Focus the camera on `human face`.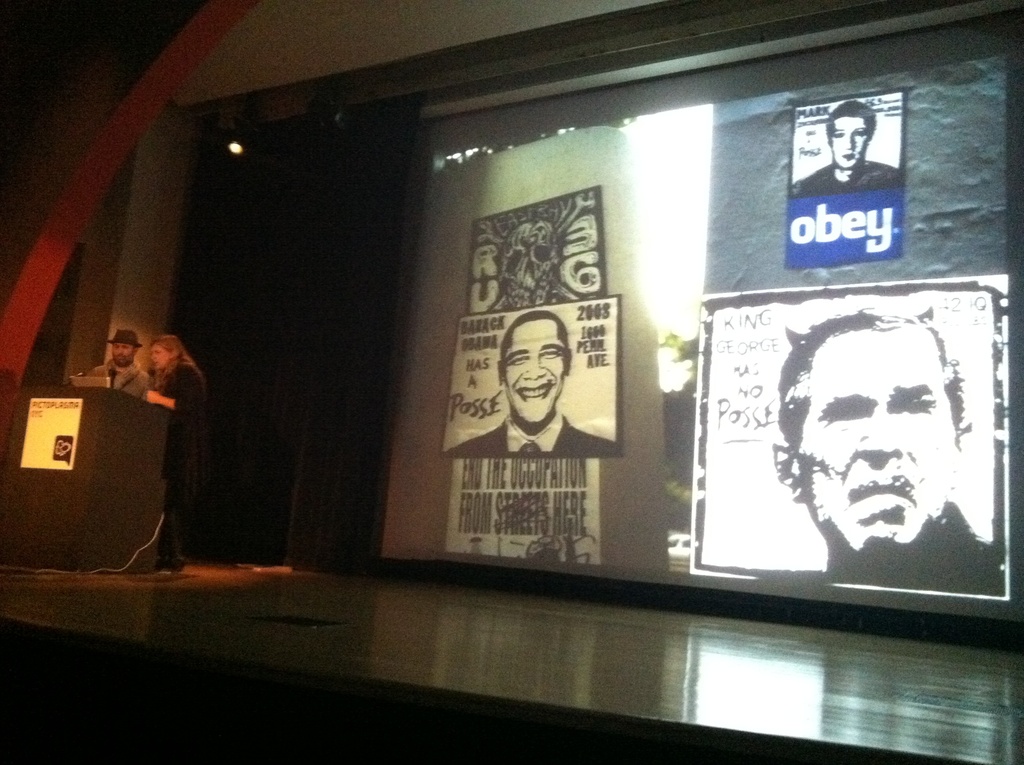
Focus region: 831:113:864:166.
